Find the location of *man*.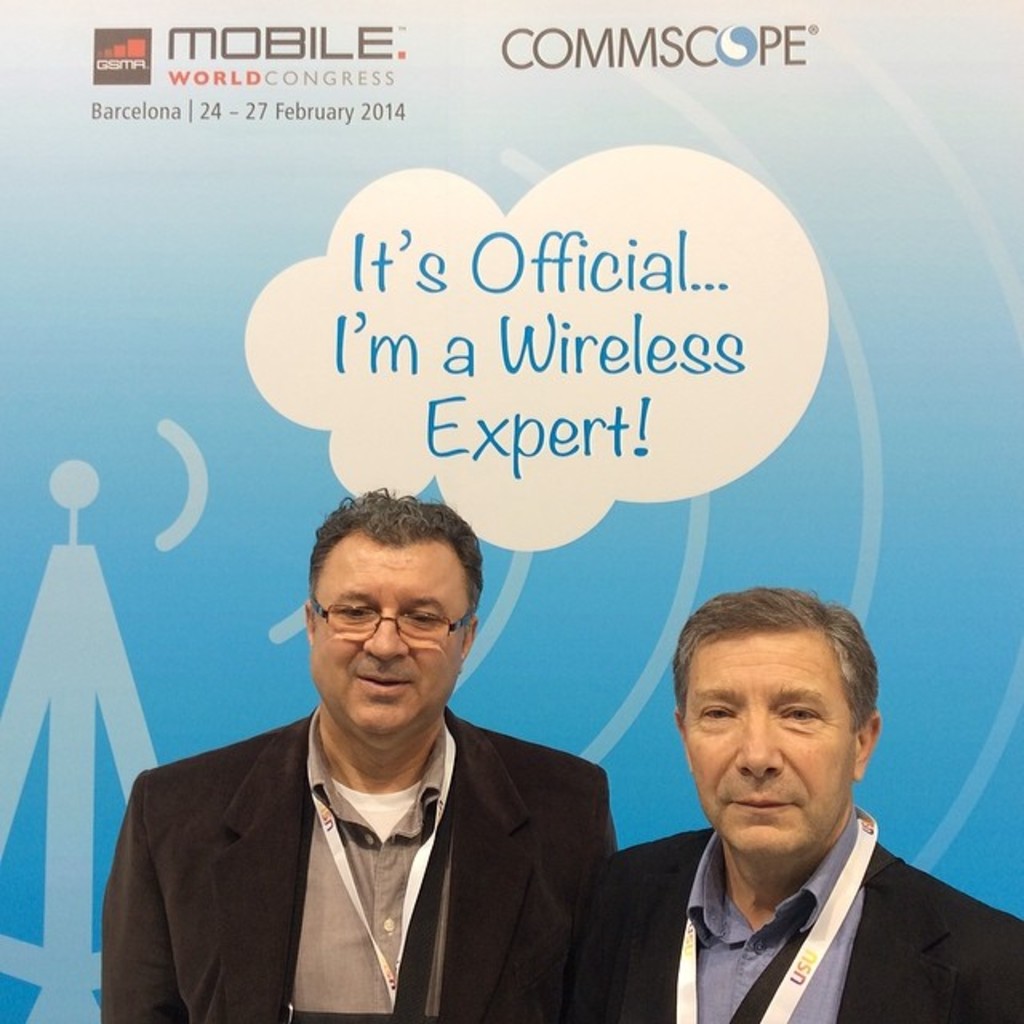
Location: (x1=104, y1=488, x2=613, y2=1022).
